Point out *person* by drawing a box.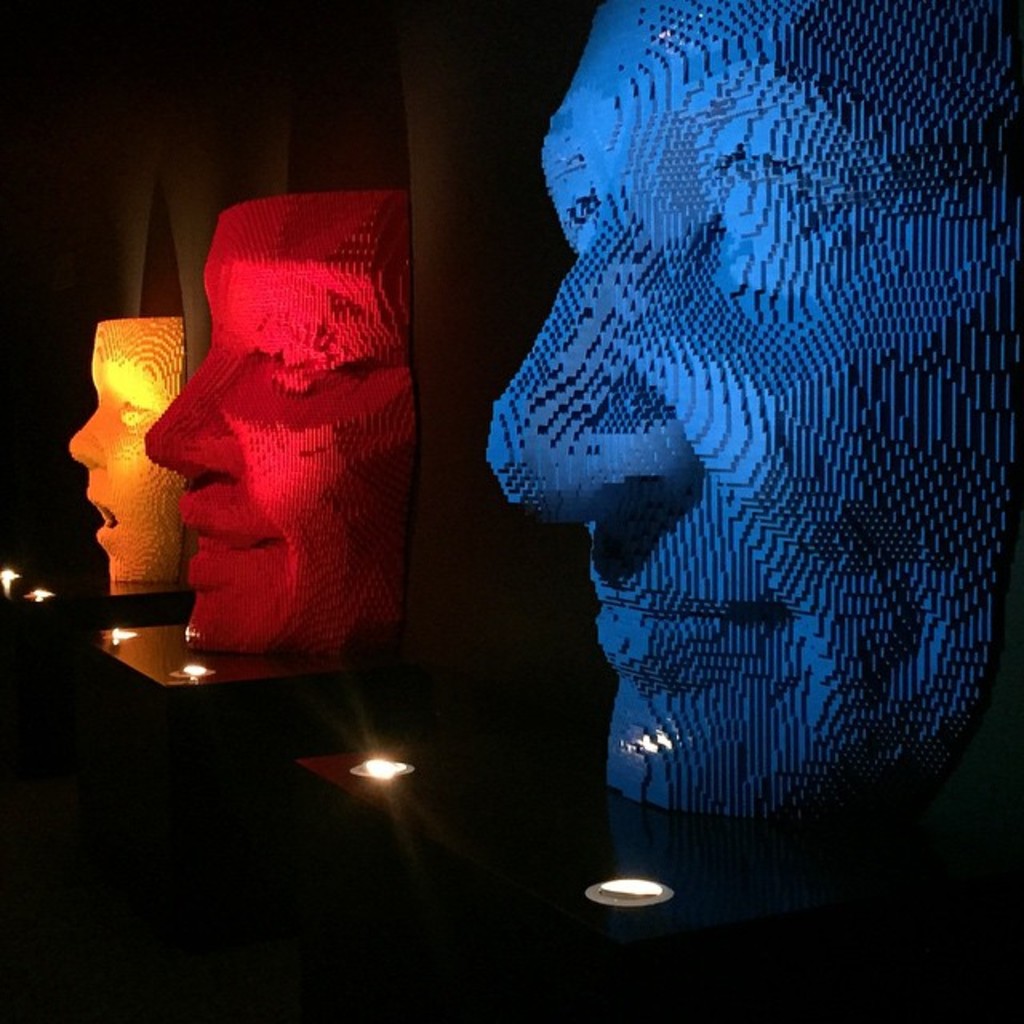
(368,51,978,910).
